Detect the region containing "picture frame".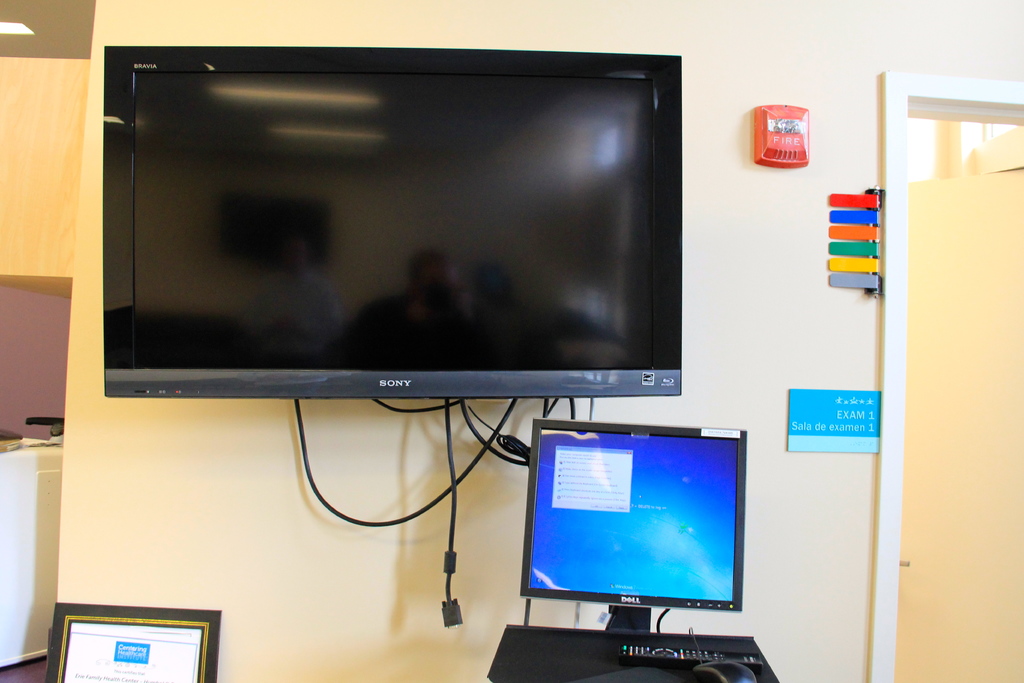
bbox=(50, 595, 218, 675).
